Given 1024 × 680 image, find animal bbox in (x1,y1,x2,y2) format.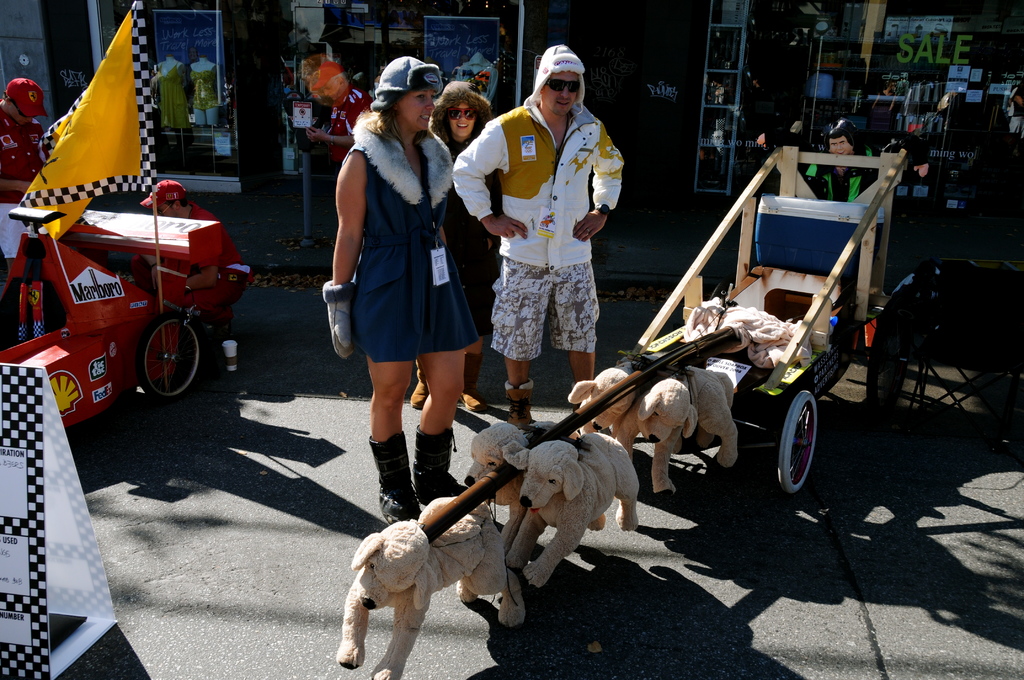
(572,364,694,490).
